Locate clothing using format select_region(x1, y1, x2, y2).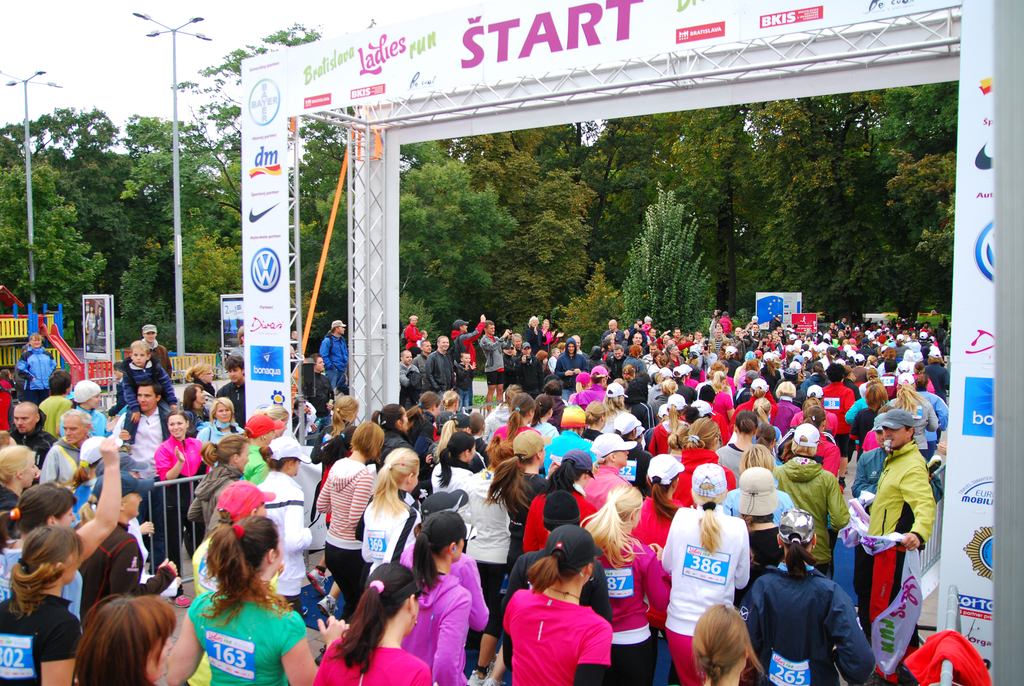
select_region(883, 391, 938, 452).
